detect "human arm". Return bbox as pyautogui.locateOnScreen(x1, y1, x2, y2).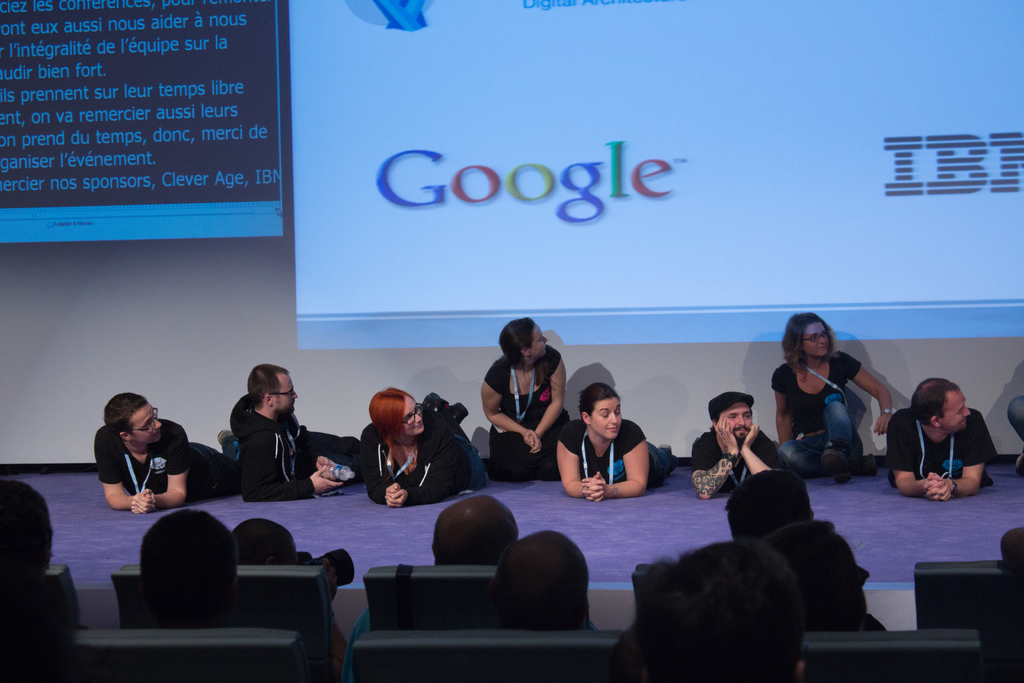
pyautogui.locateOnScreen(93, 426, 152, 511).
